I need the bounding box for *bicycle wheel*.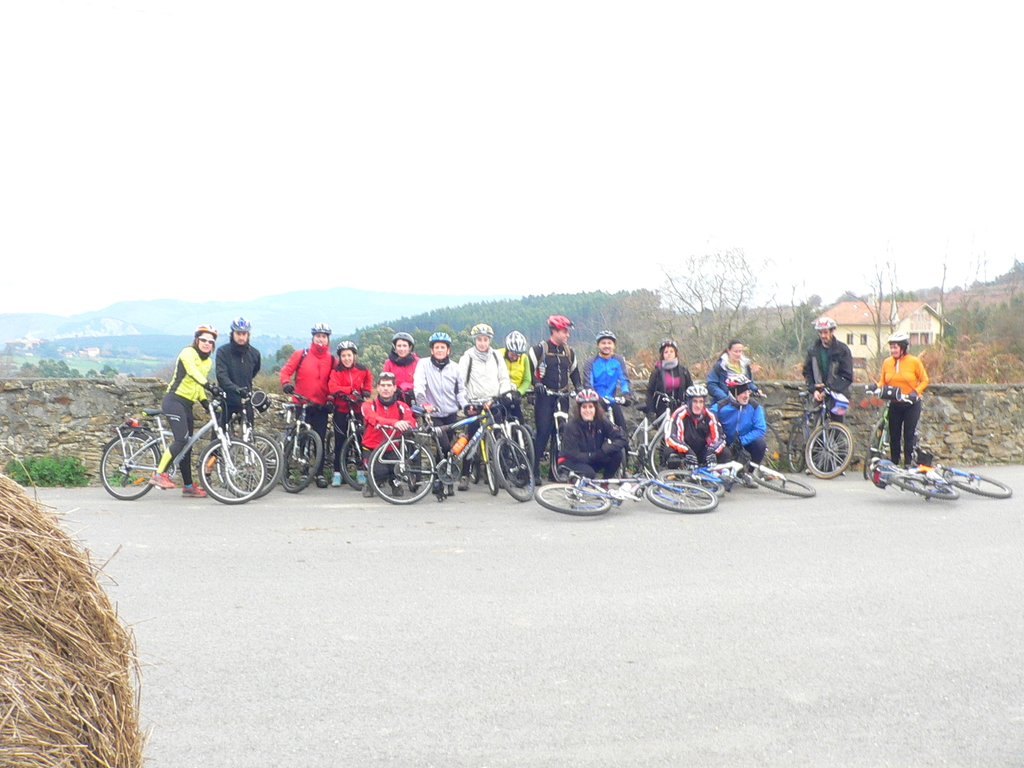
Here it is: l=99, t=433, r=159, b=502.
